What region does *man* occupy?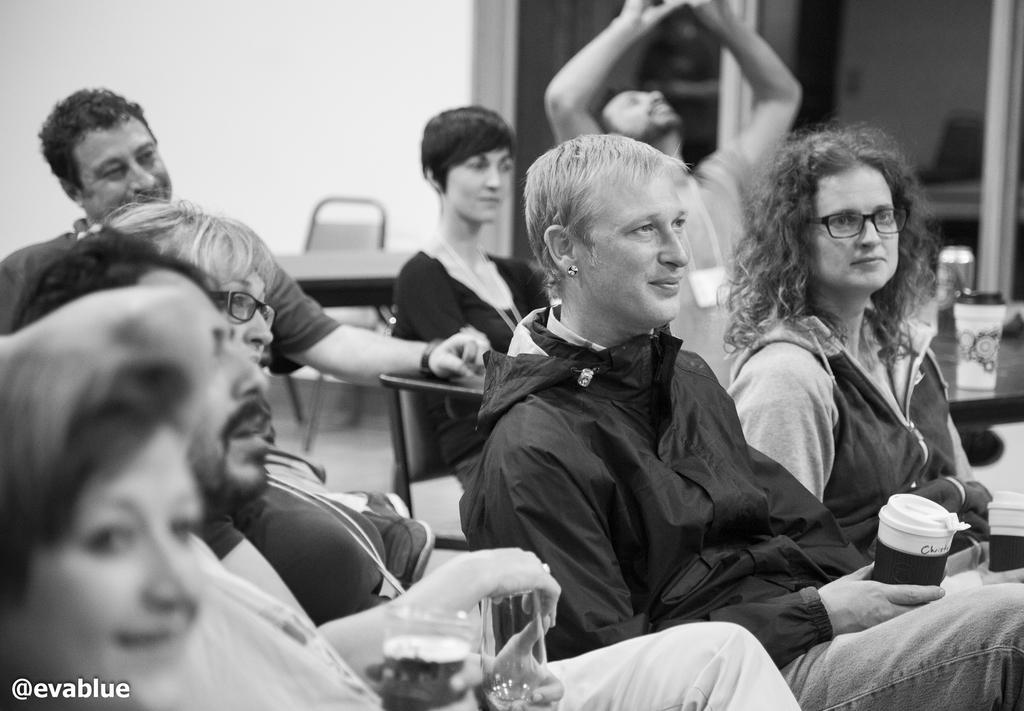
locate(539, 0, 804, 392).
